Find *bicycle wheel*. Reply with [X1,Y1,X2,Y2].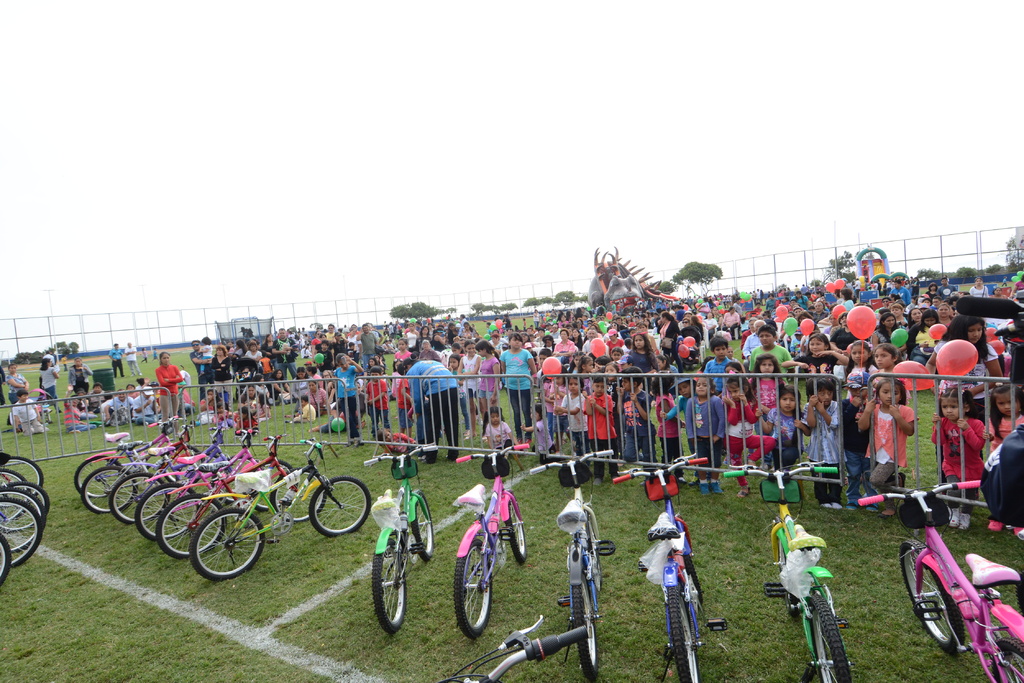
[772,537,800,616].
